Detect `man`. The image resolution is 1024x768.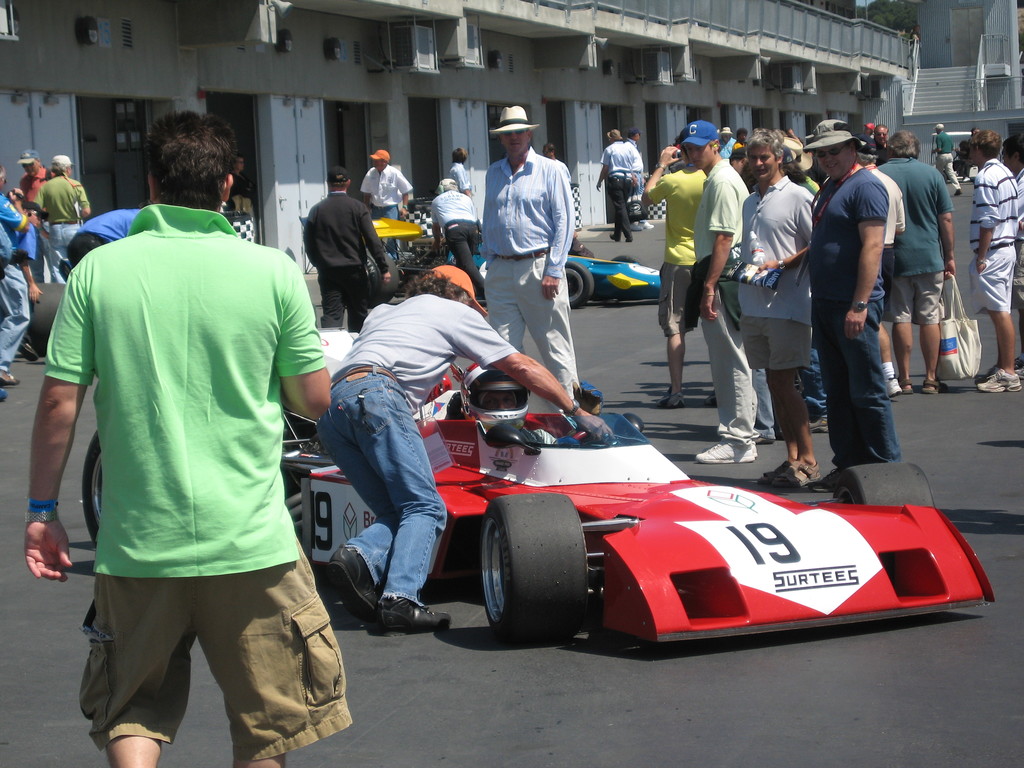
bbox=[45, 127, 344, 761].
